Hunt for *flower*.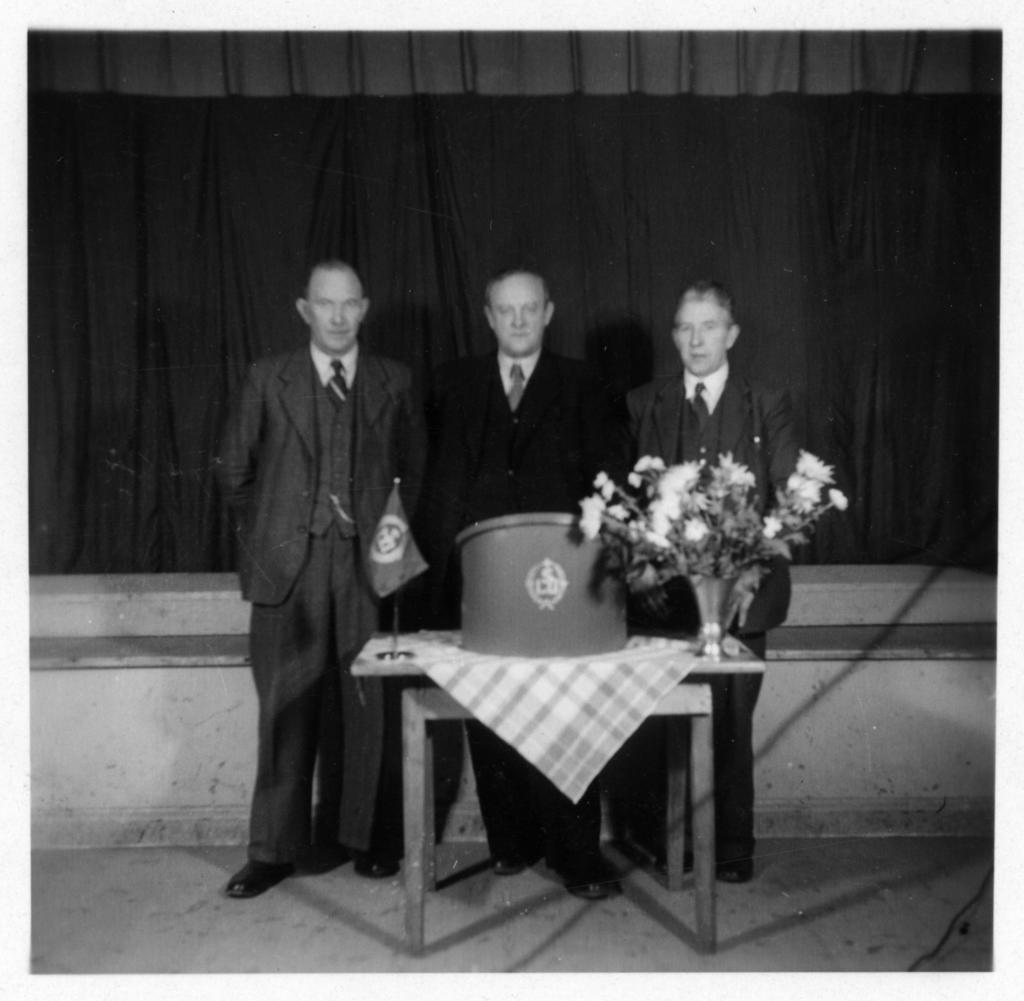
Hunted down at bbox=[659, 457, 705, 498].
